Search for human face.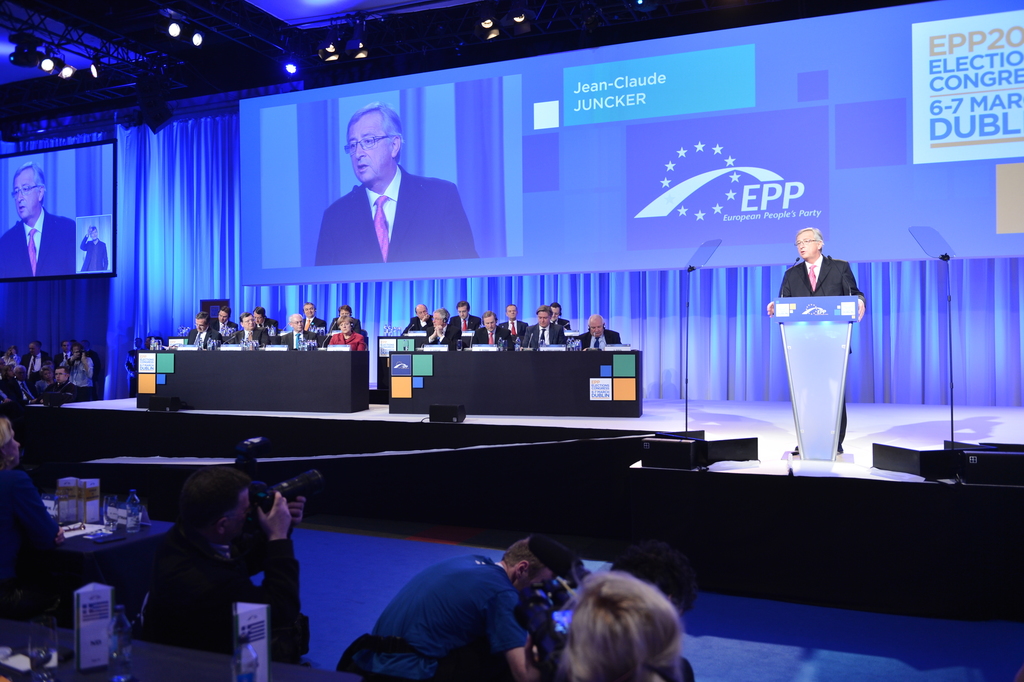
Found at [x1=4, y1=425, x2=22, y2=467].
